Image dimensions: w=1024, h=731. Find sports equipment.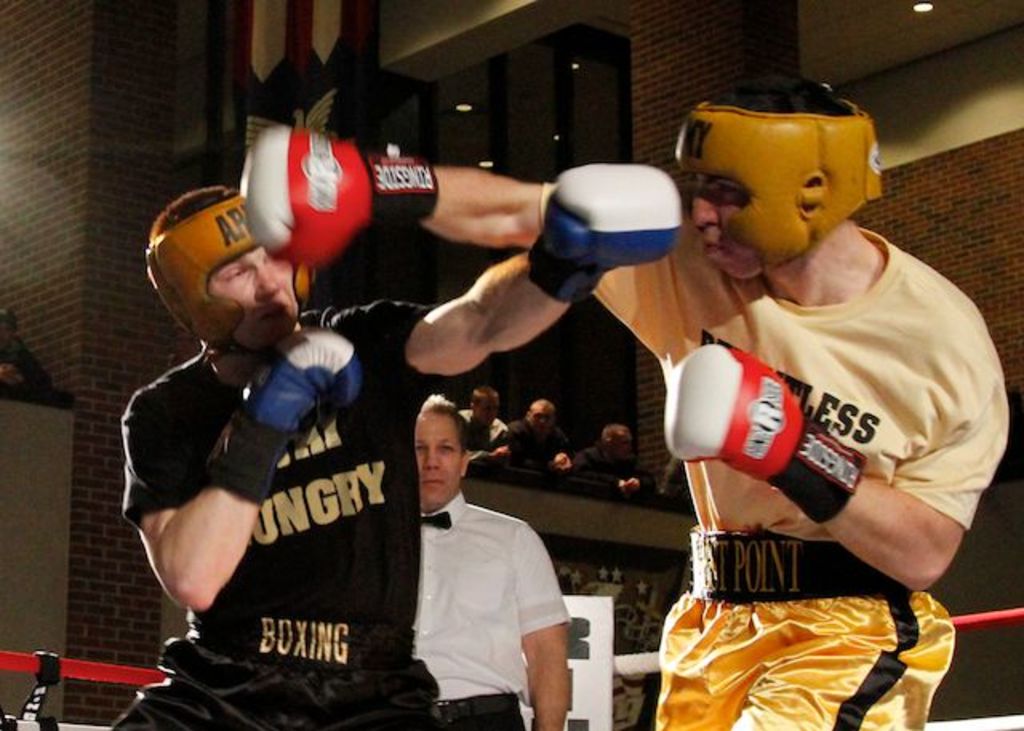
locate(146, 182, 312, 365).
